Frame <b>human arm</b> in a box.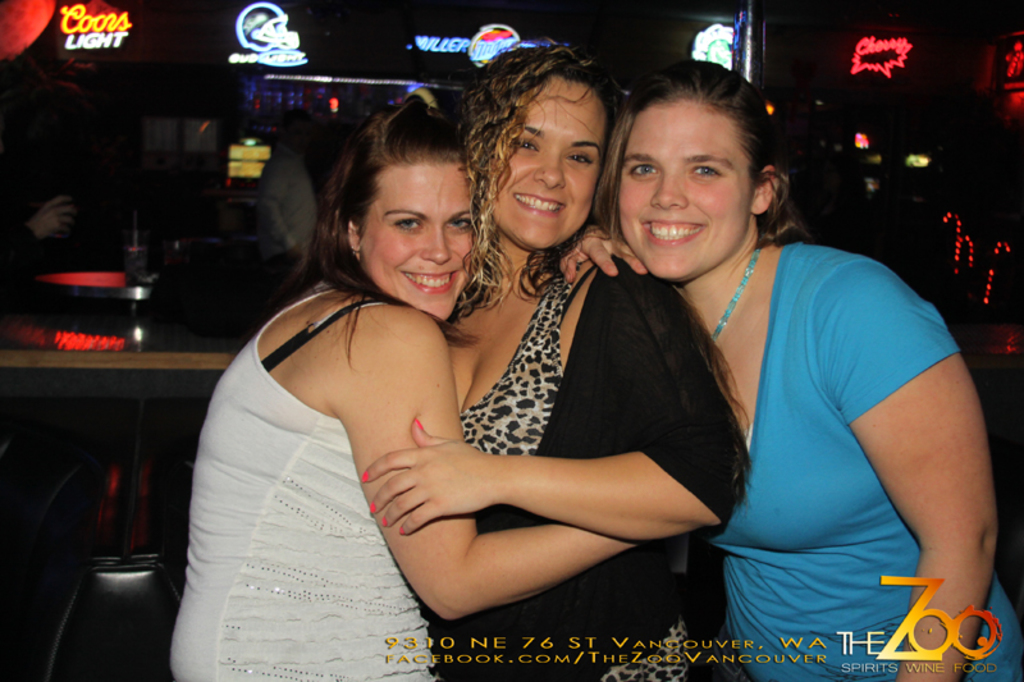
locate(0, 192, 74, 261).
